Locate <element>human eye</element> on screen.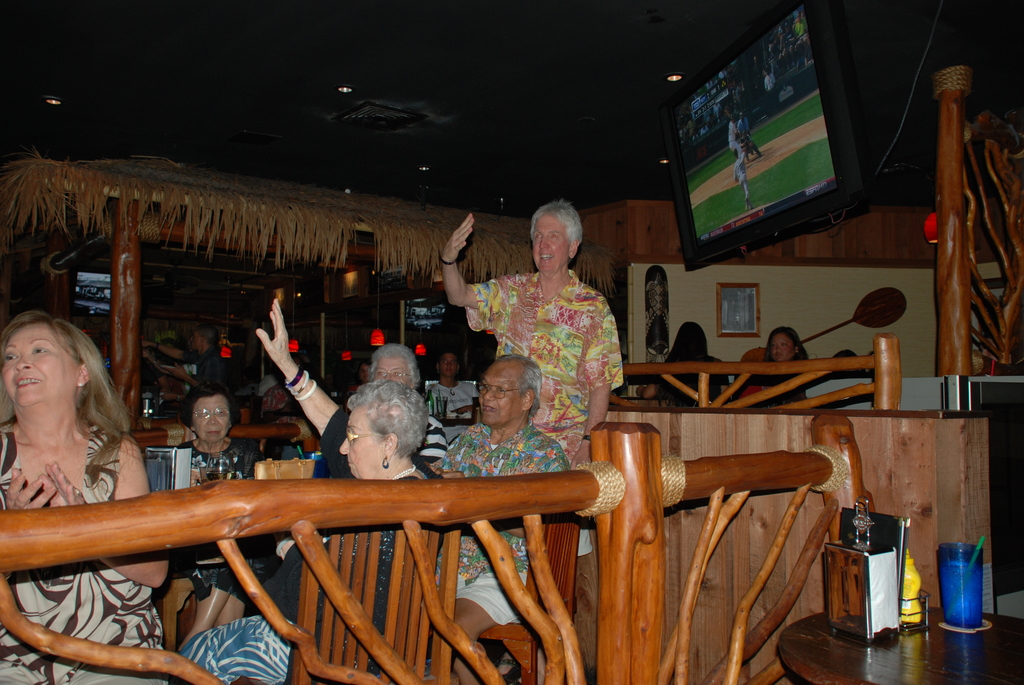
On screen at x1=451 y1=361 x2=456 y2=363.
